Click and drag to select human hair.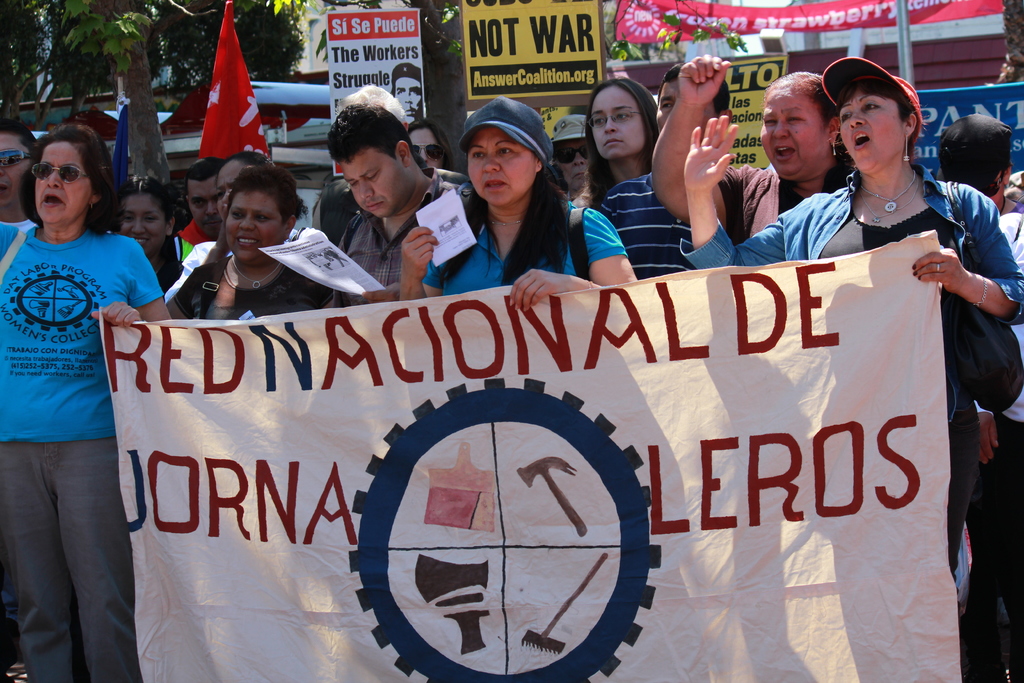
Selection: Rect(436, 157, 572, 303).
